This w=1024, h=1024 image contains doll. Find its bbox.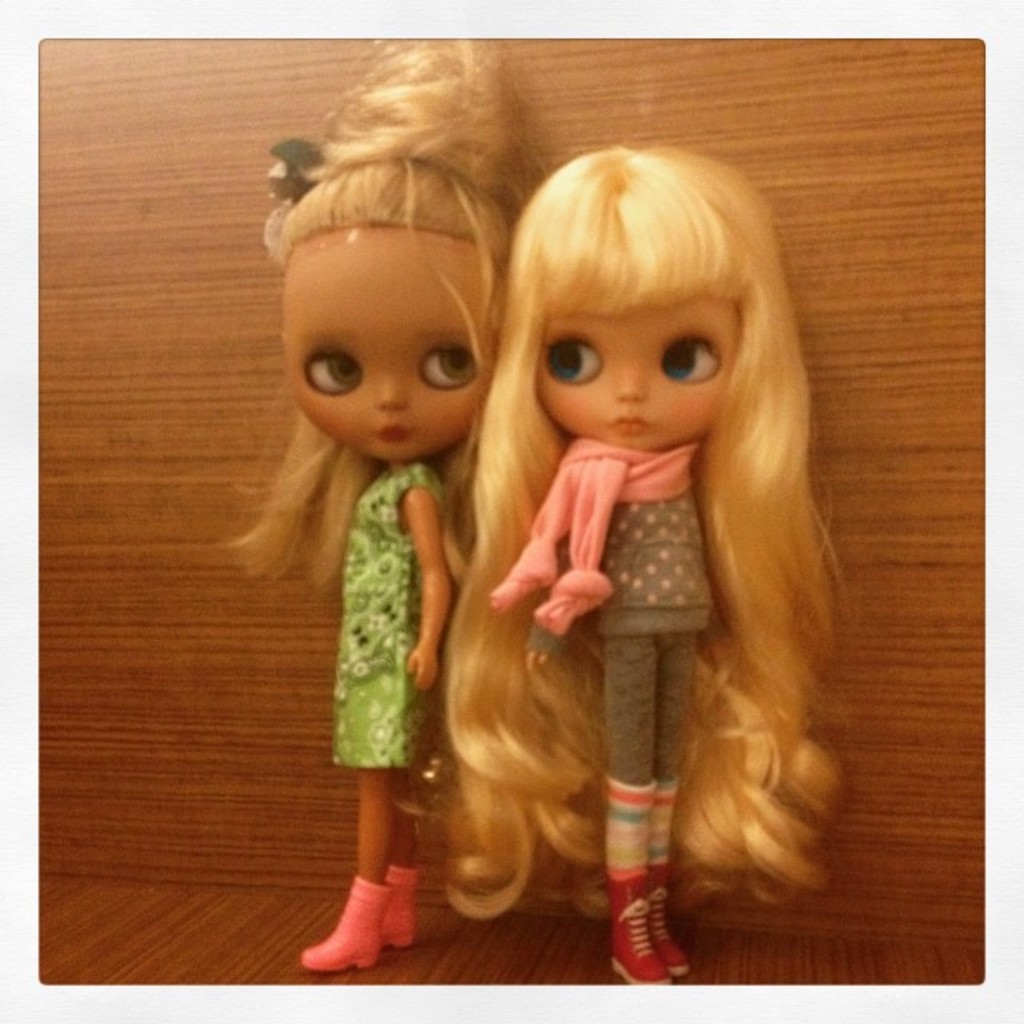
crop(234, 46, 544, 973).
